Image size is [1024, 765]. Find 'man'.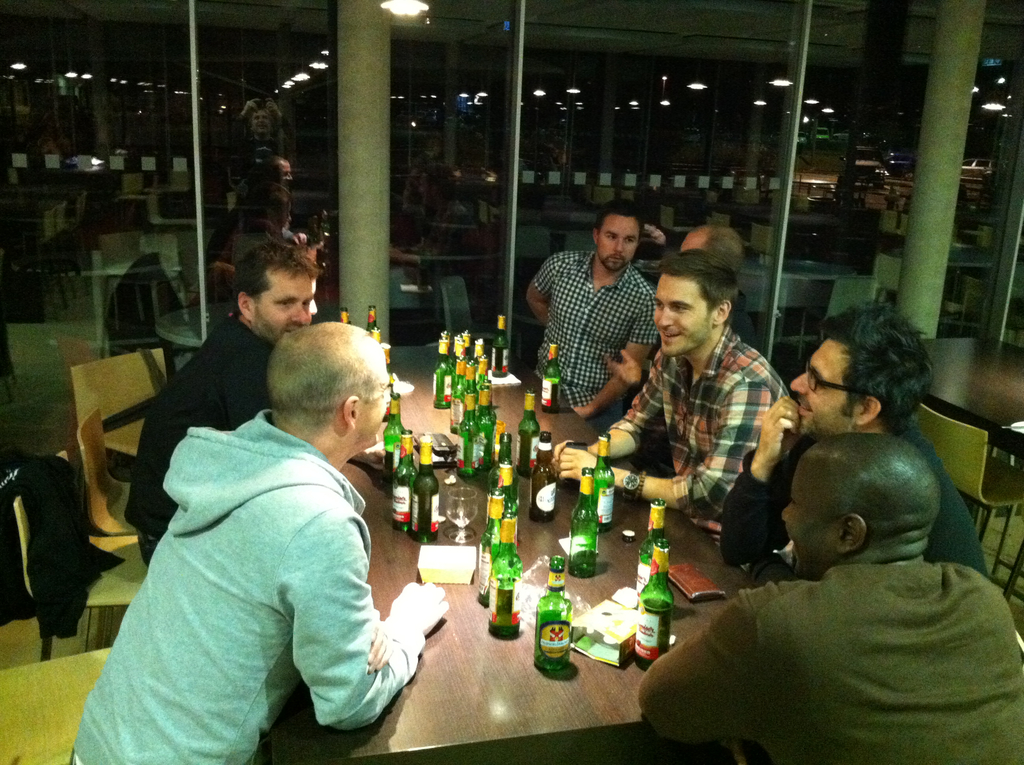
left=63, top=324, right=448, bottom=764.
